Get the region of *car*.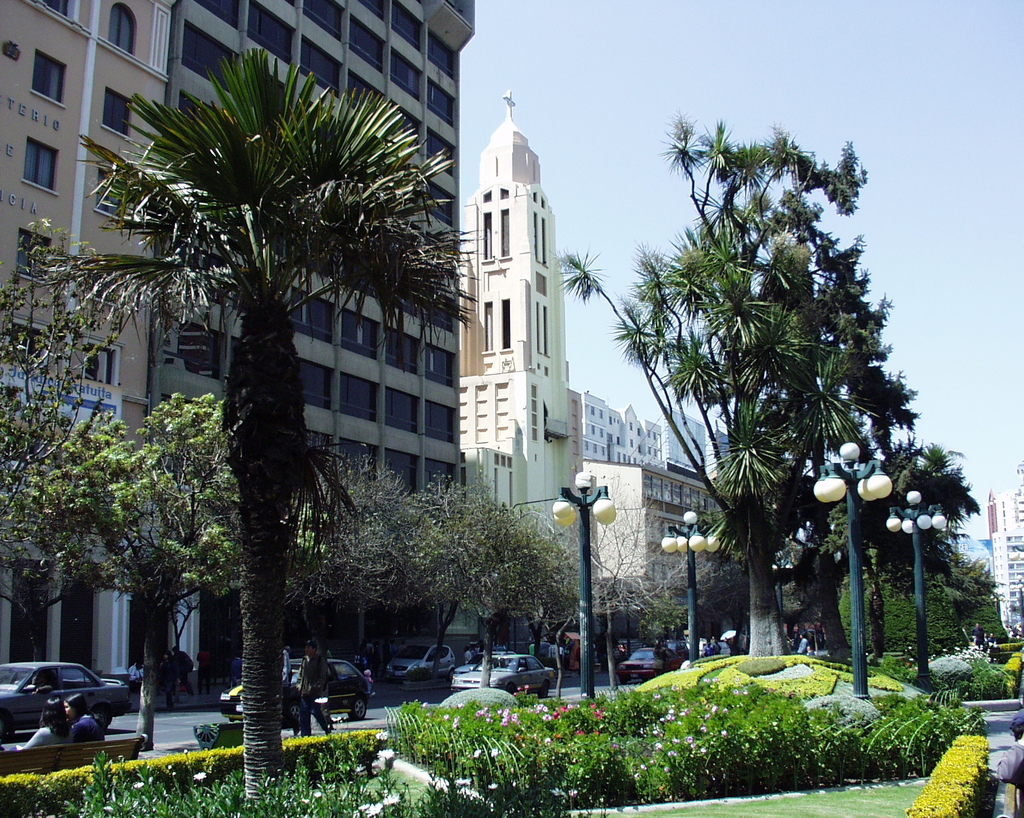
region(620, 645, 668, 682).
